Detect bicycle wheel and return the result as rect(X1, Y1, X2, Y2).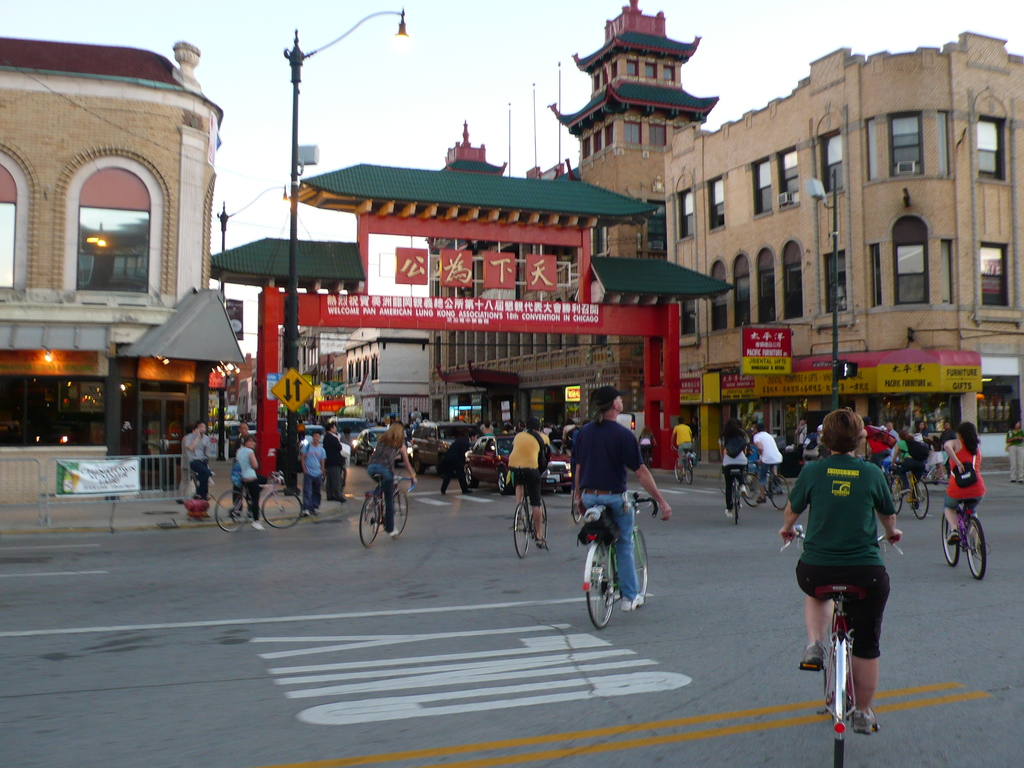
rect(355, 492, 381, 549).
